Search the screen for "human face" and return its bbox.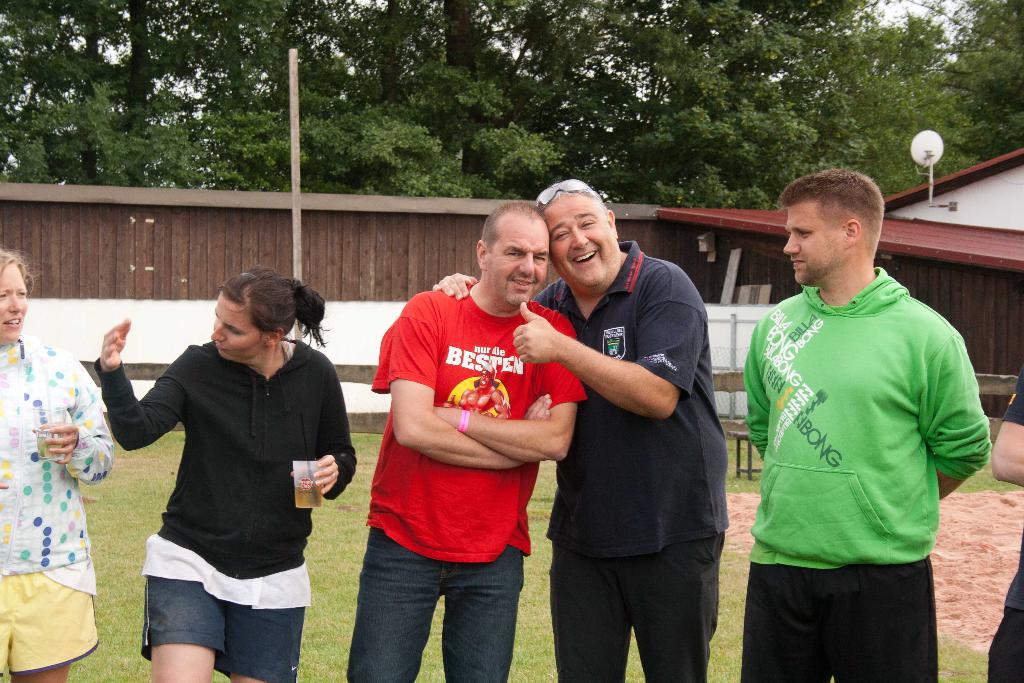
Found: left=0, top=267, right=28, bottom=341.
